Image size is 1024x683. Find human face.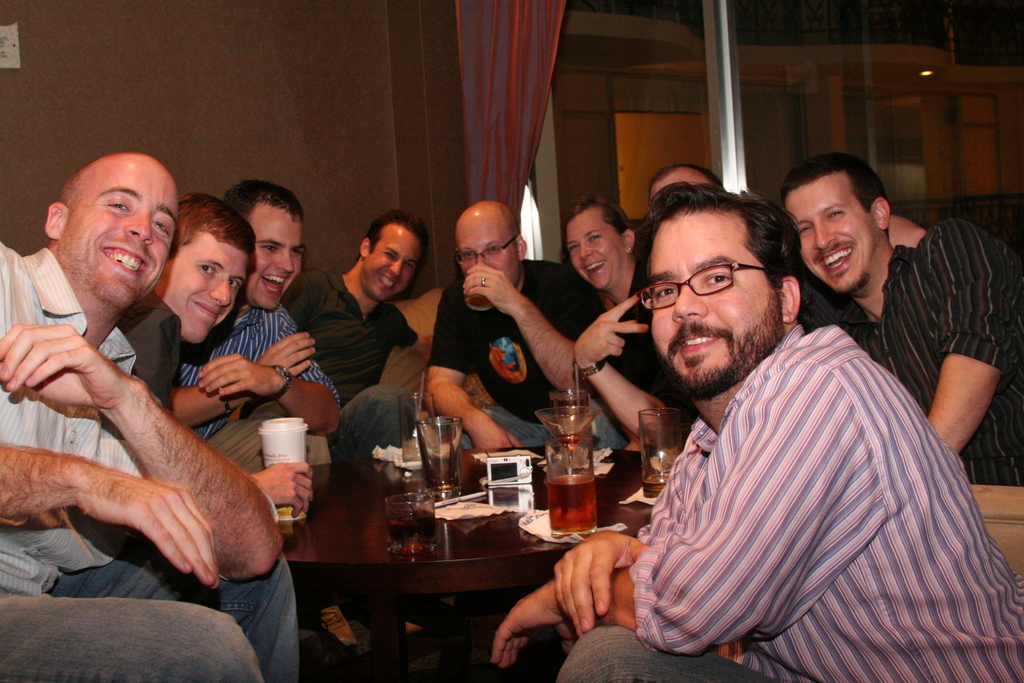
{"left": 783, "top": 178, "right": 883, "bottom": 293}.
